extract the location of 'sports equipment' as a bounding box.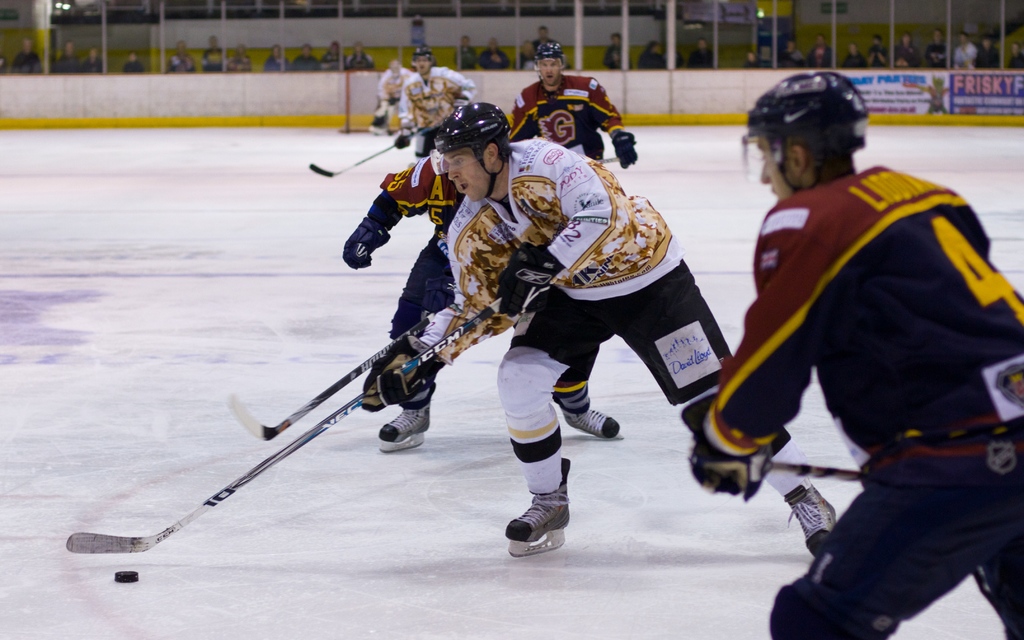
<region>64, 298, 506, 548</region>.
